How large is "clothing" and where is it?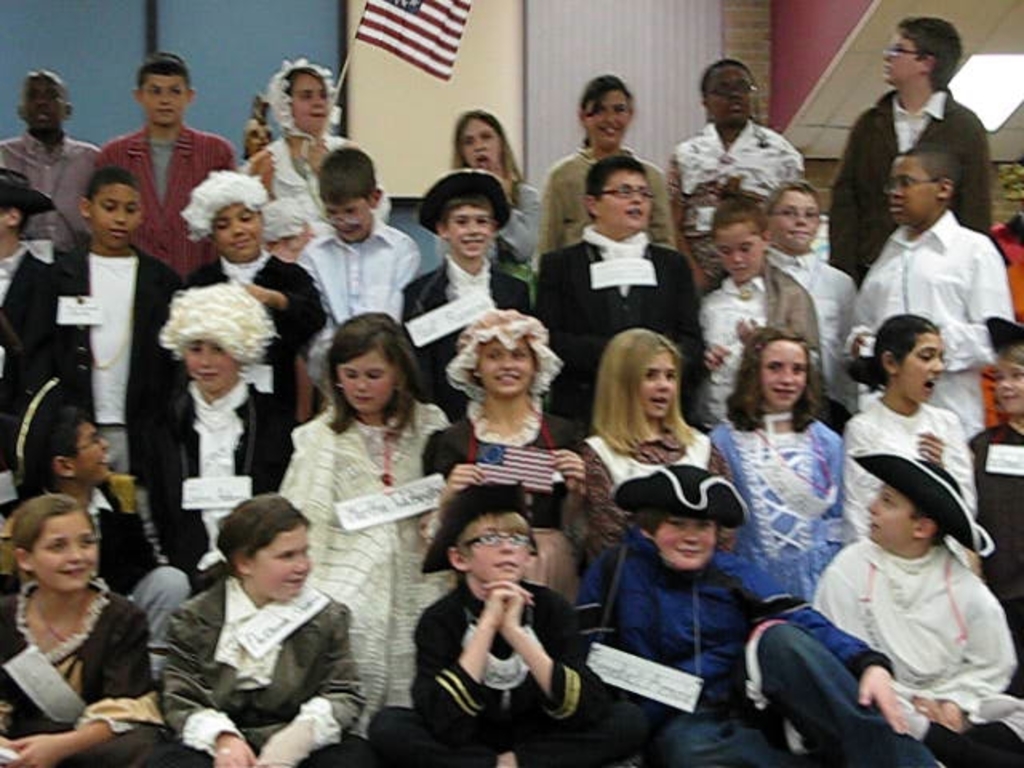
Bounding box: detection(675, 109, 803, 298).
